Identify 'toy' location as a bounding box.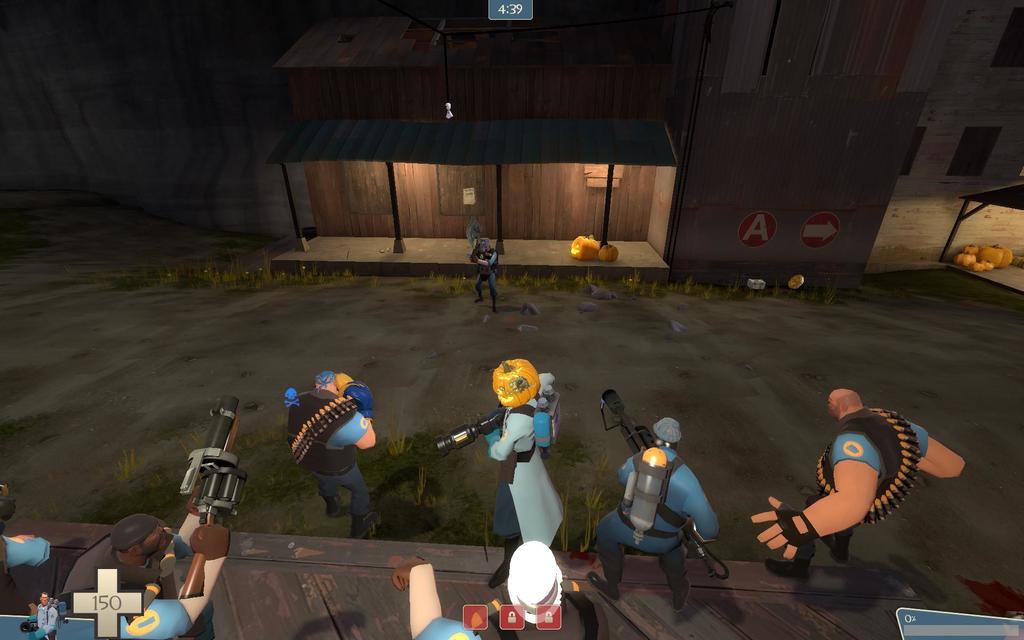
pyautogui.locateOnScreen(571, 234, 601, 262).
